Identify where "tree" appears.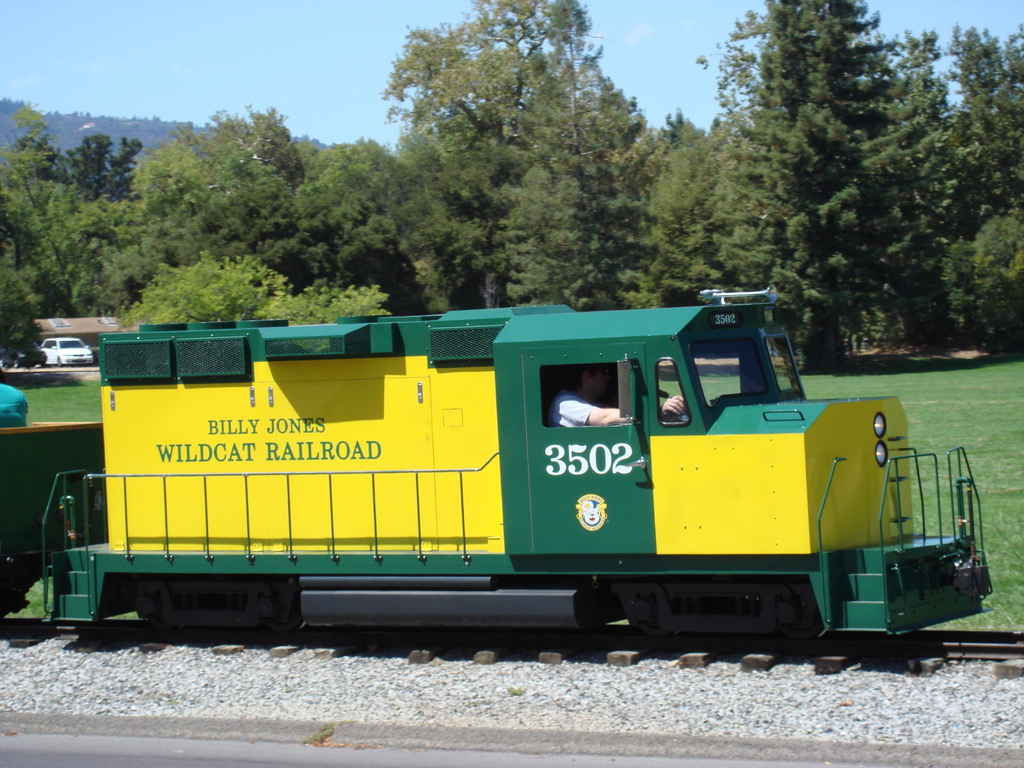
Appears at (636,108,794,314).
